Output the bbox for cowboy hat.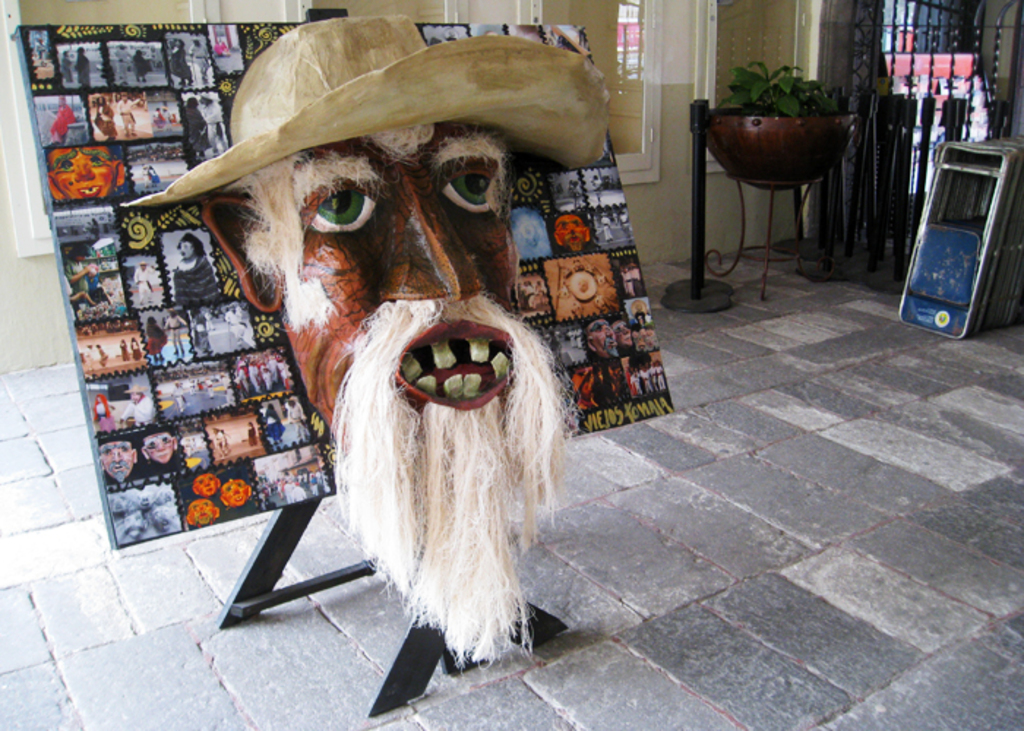
l=117, t=15, r=614, b=205.
